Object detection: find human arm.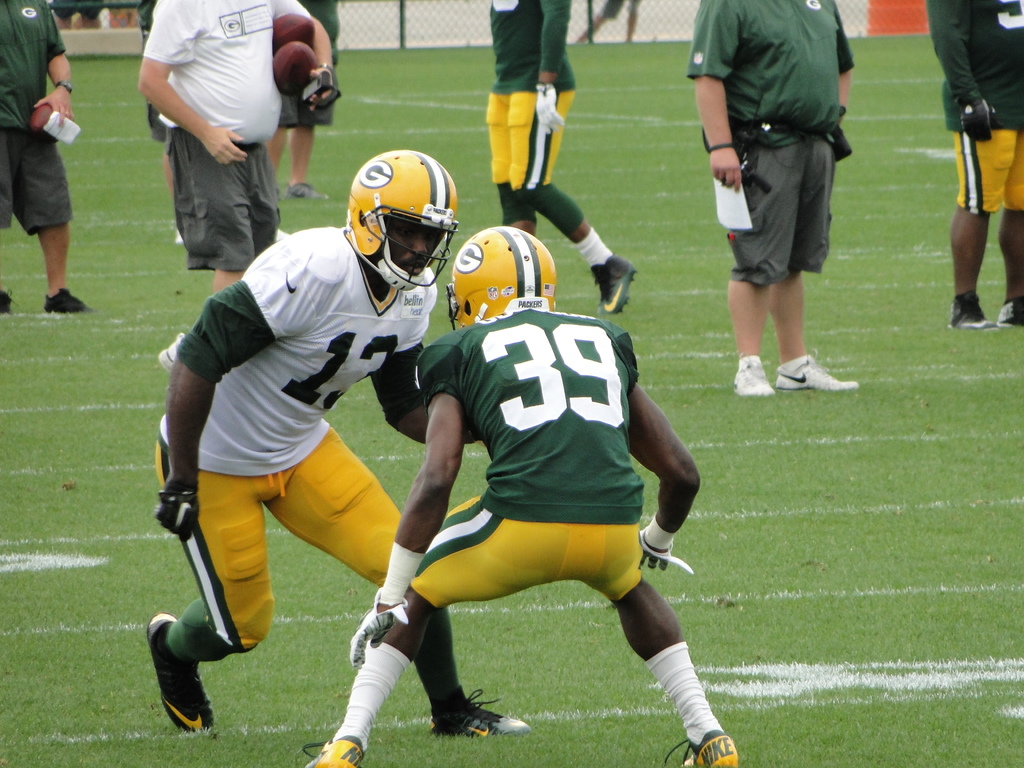
[134,0,251,166].
